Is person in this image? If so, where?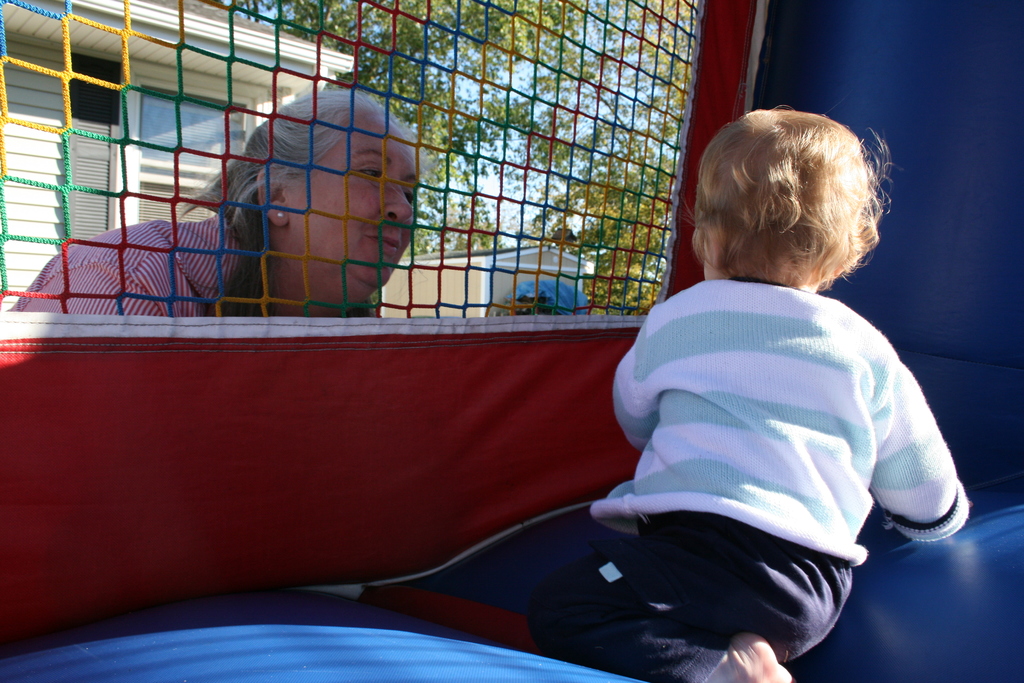
Yes, at 507:90:940:669.
